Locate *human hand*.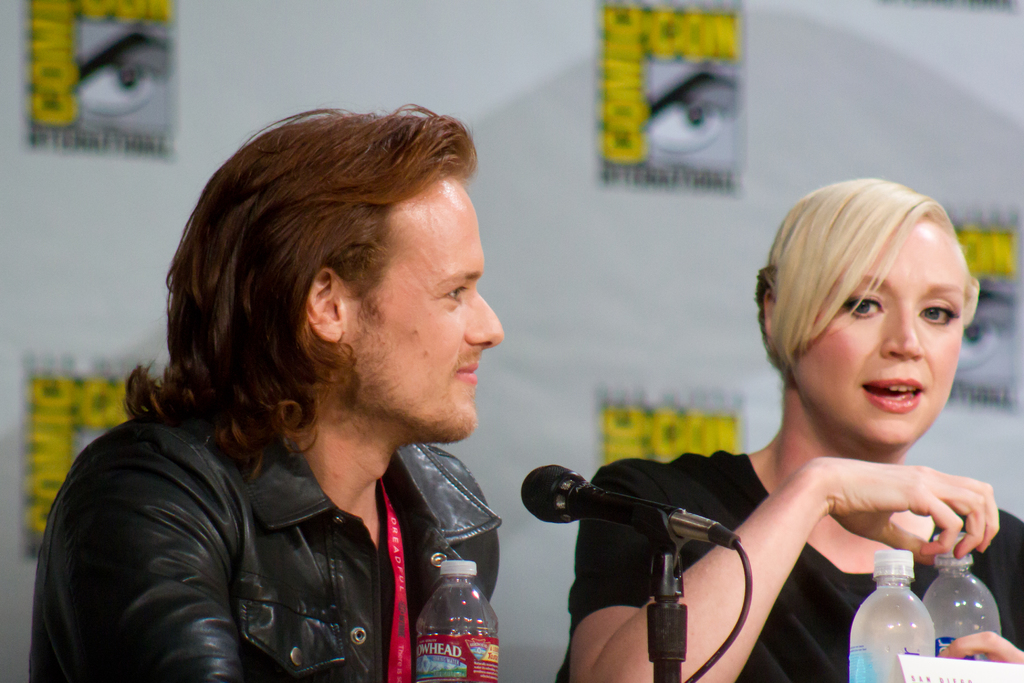
Bounding box: x1=938 y1=630 x2=1023 y2=662.
